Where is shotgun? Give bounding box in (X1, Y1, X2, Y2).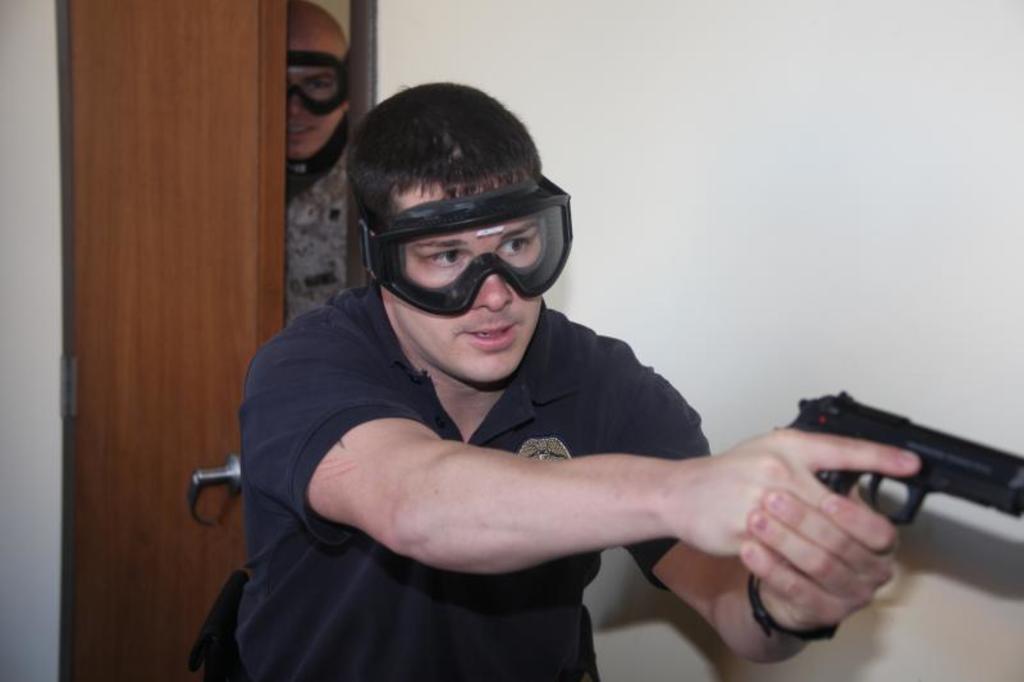
(767, 390, 1023, 530).
